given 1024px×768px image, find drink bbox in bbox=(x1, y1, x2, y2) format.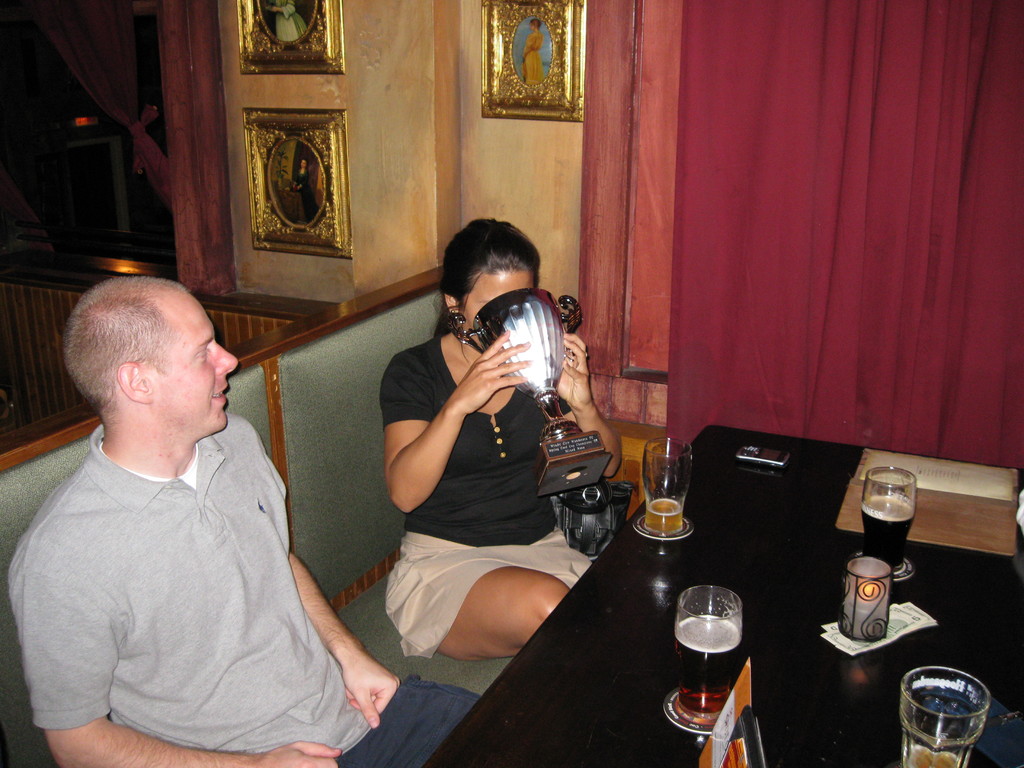
bbox=(673, 616, 744, 723).
